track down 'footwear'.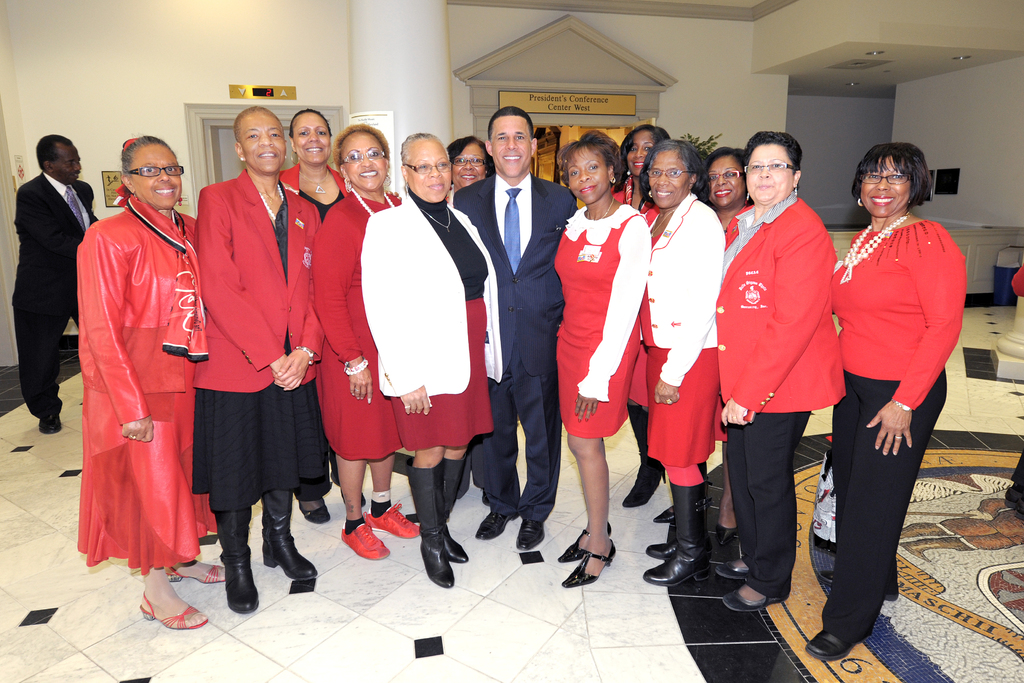
Tracked to 339,523,388,556.
